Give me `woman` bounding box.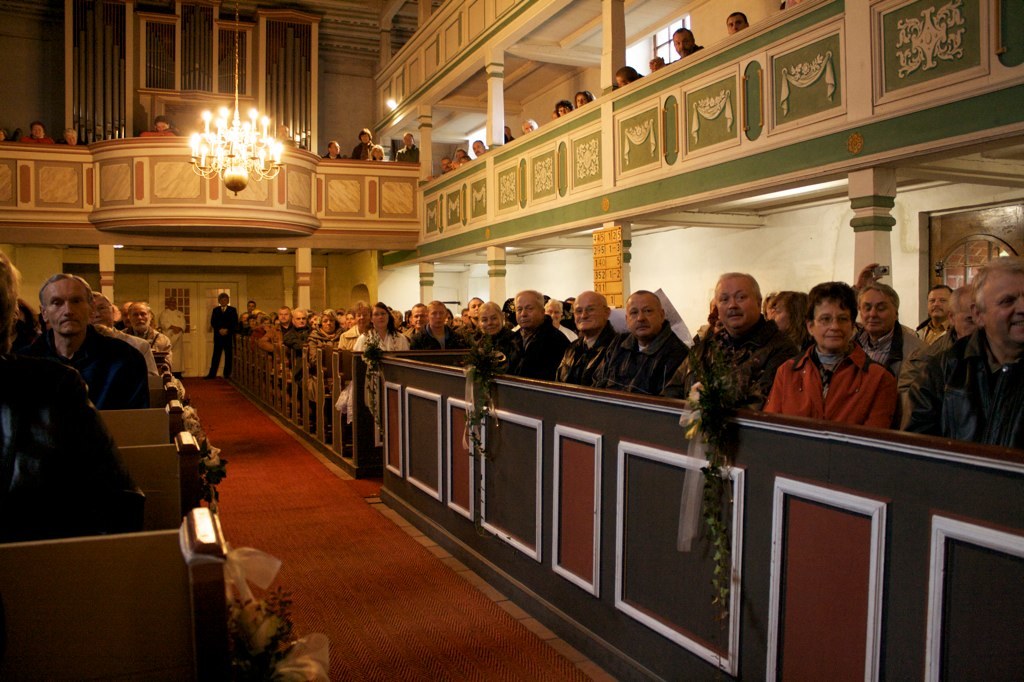
(336, 303, 376, 347).
